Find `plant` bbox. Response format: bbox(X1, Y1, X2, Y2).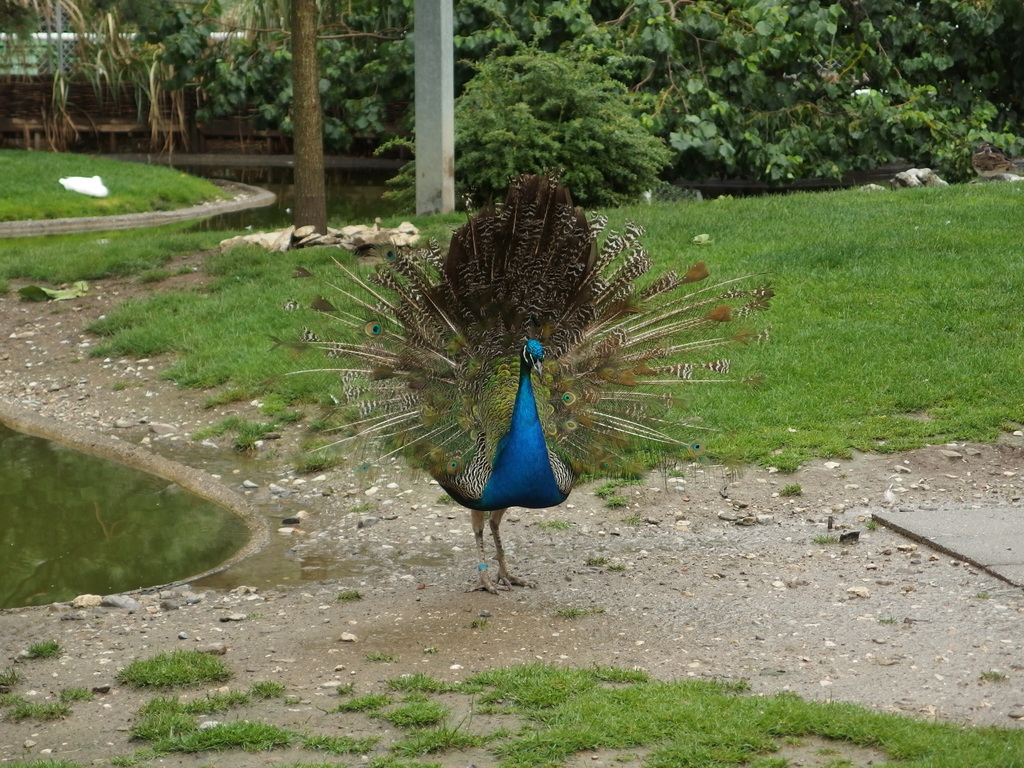
bbox(318, 734, 375, 756).
